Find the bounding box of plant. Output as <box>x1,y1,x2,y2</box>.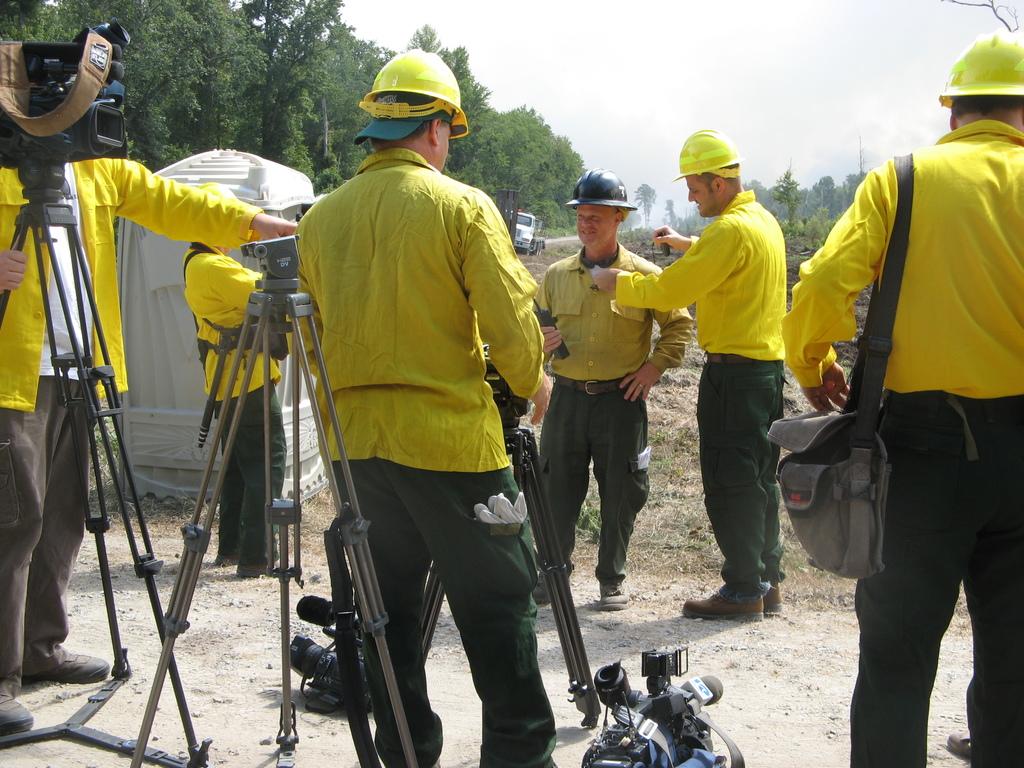
<box>776,211,808,262</box>.
